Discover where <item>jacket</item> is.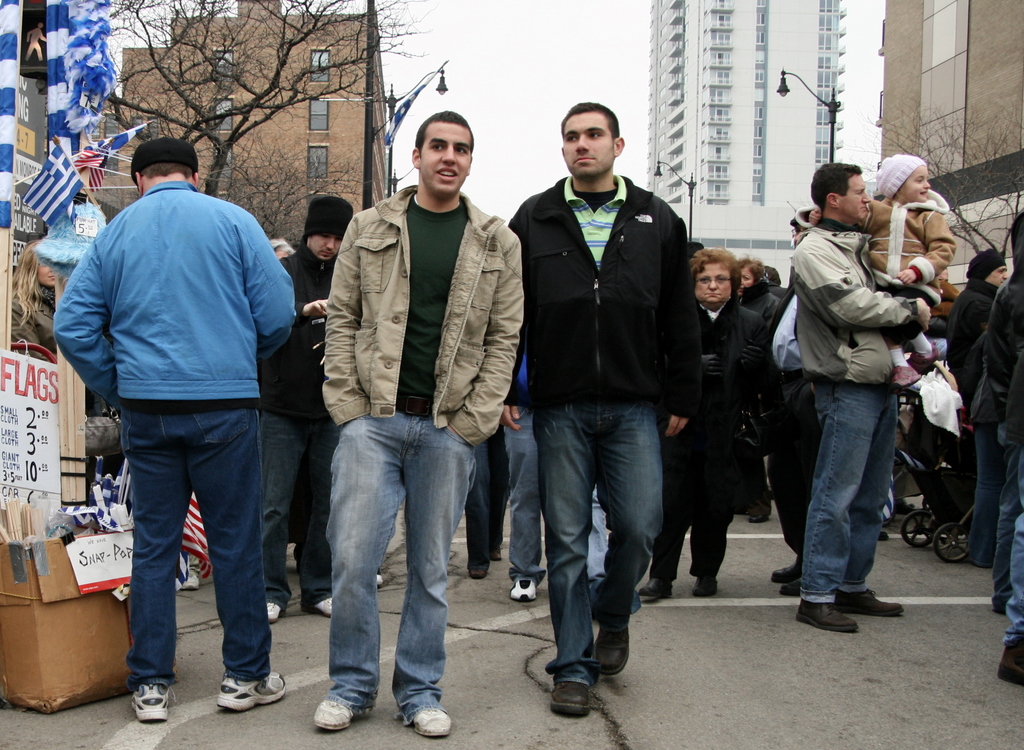
Discovered at [740, 280, 779, 327].
